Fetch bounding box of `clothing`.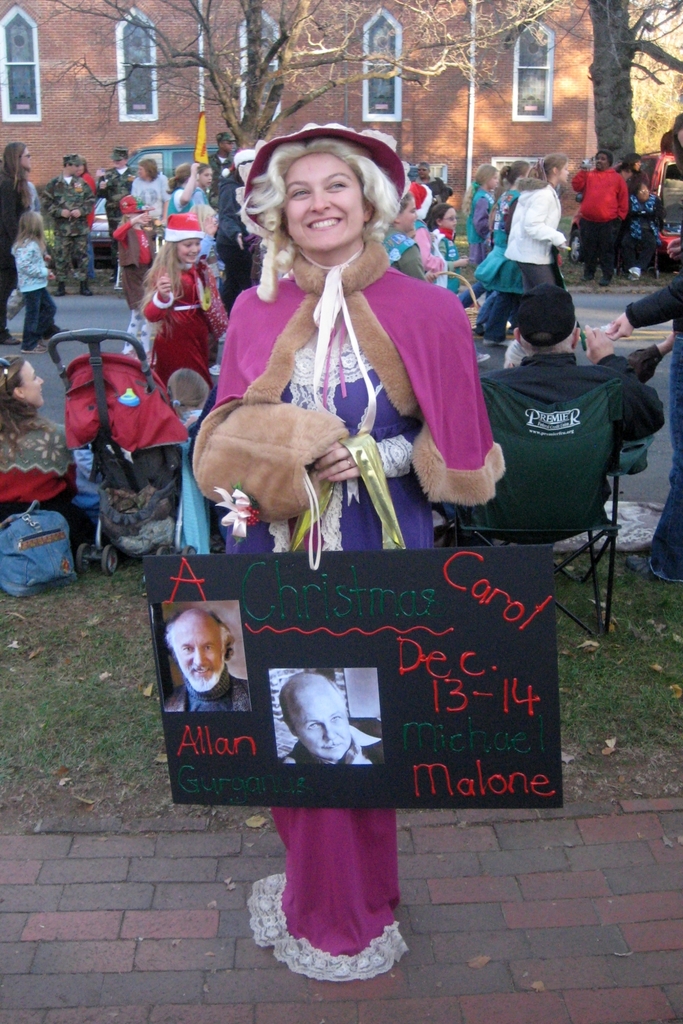
Bbox: 219/175/249/311.
